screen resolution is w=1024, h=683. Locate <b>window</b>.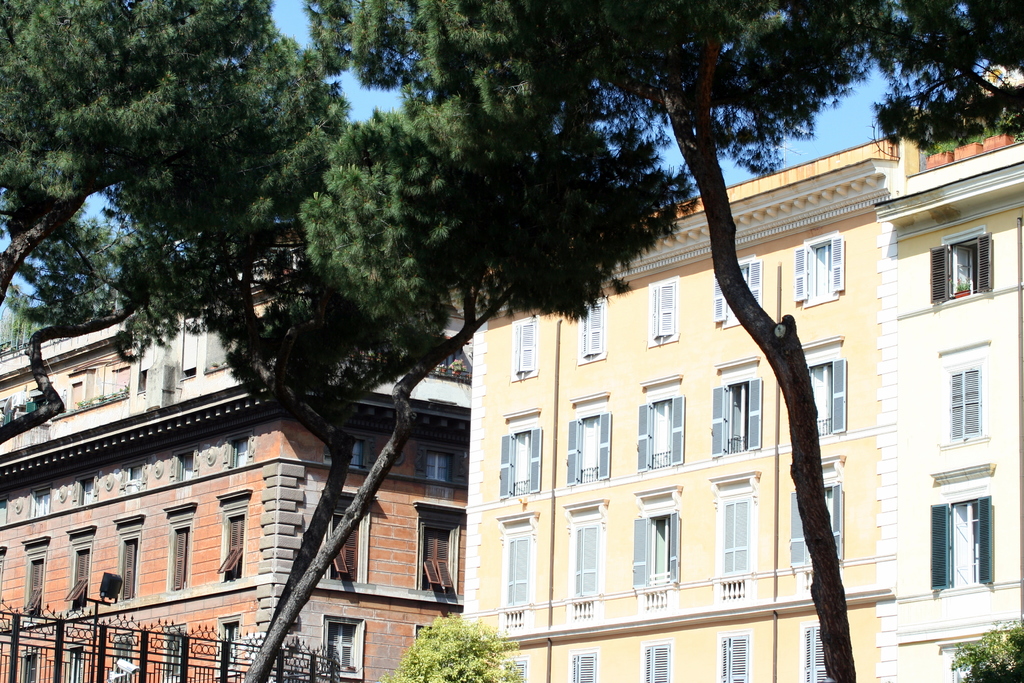
region(215, 514, 244, 580).
